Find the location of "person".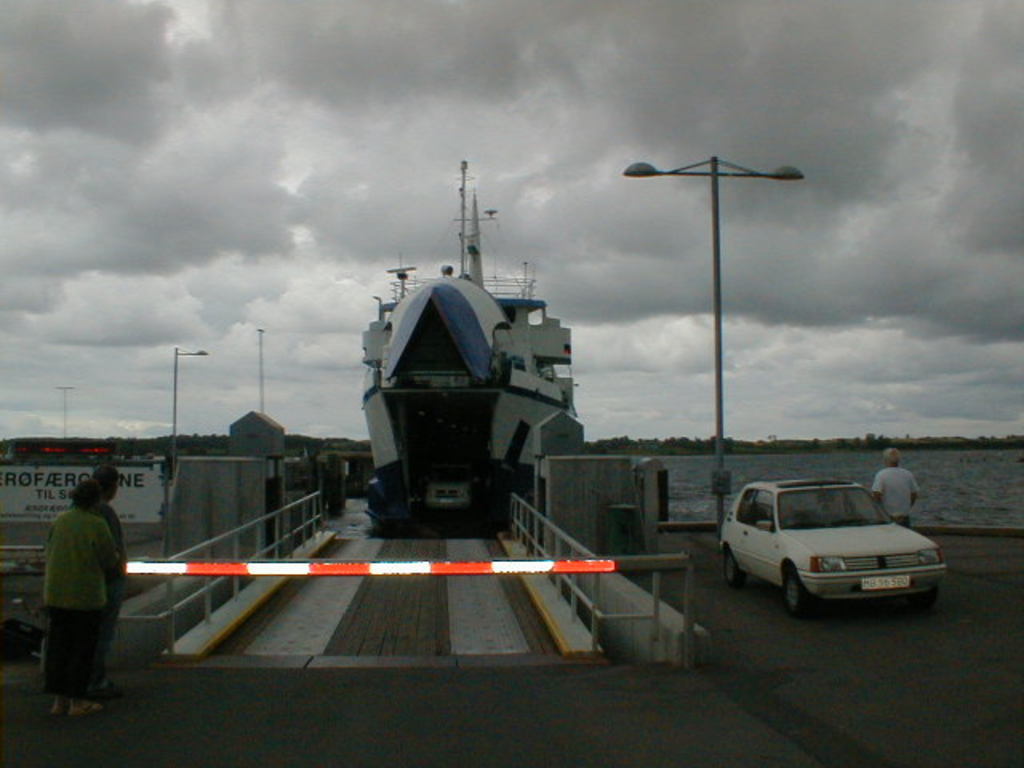
Location: x1=867, y1=448, x2=922, y2=528.
